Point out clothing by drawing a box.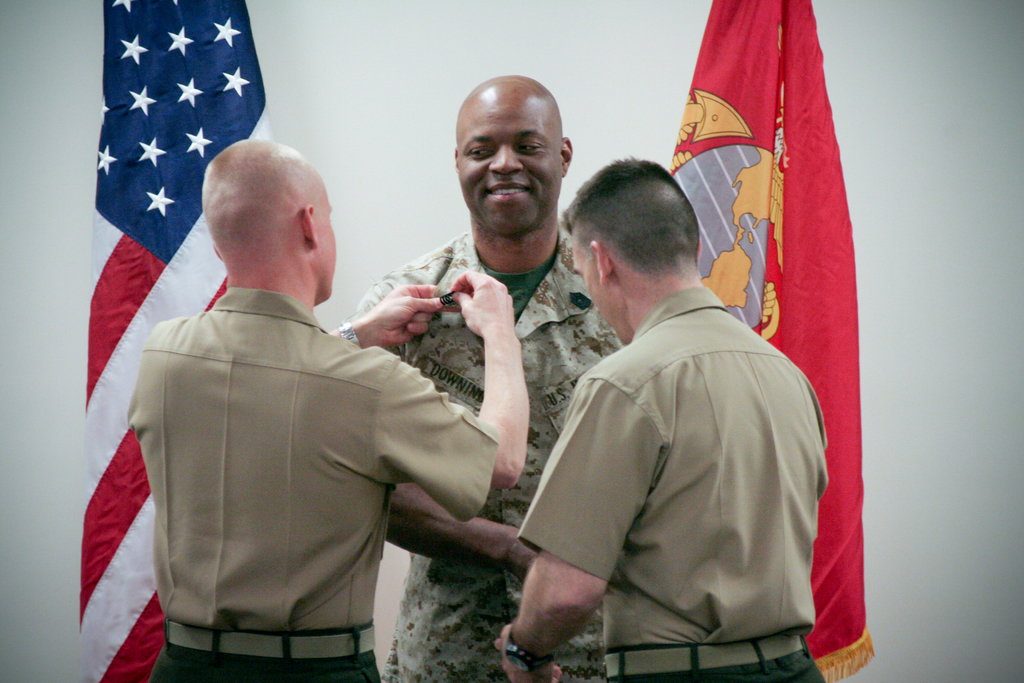
(x1=353, y1=217, x2=636, y2=682).
